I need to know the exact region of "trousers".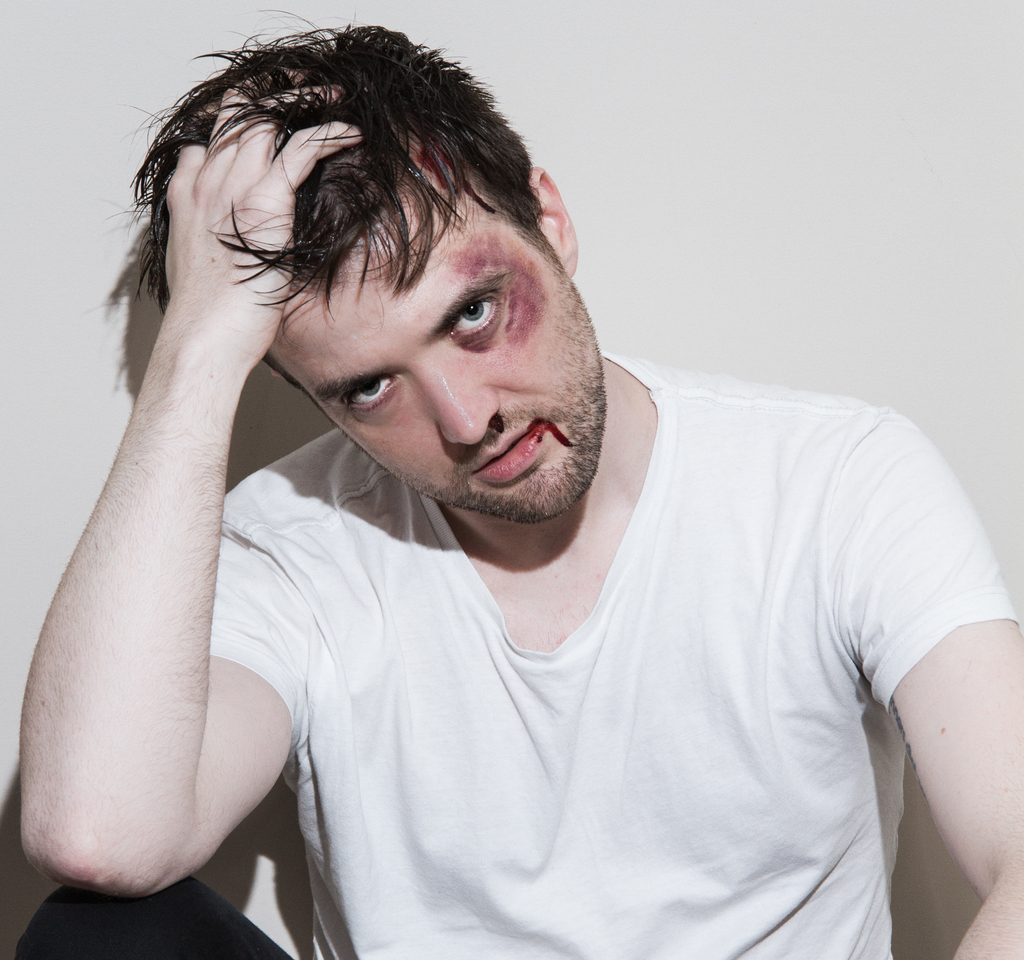
Region: rect(8, 874, 296, 959).
